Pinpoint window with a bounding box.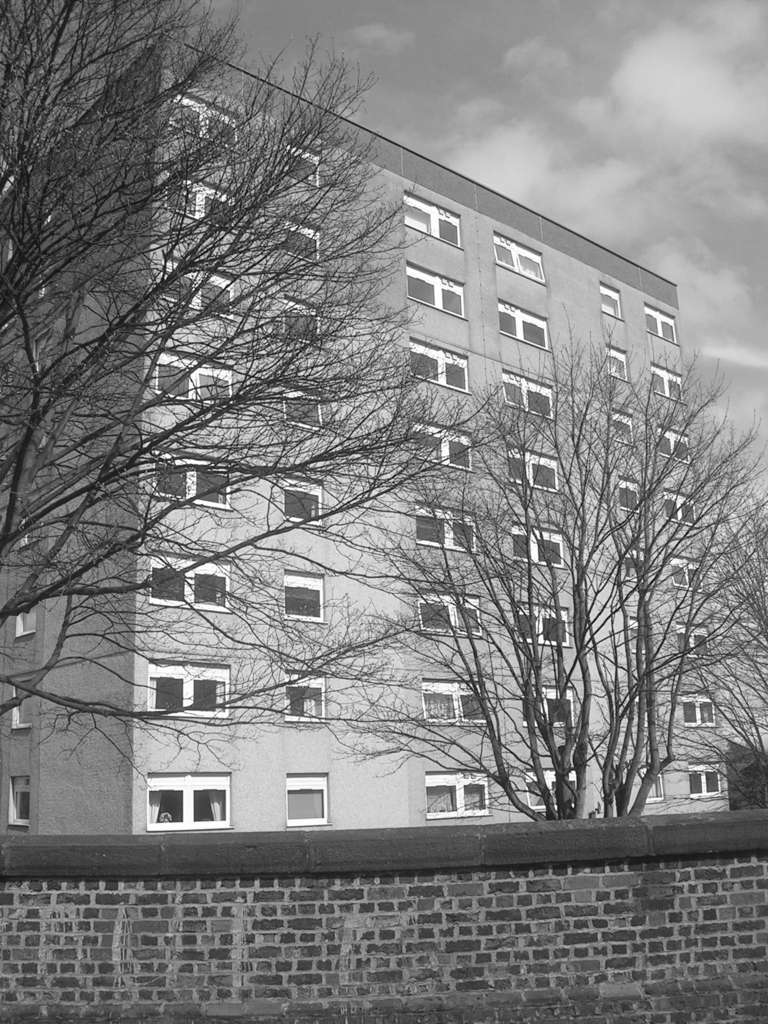
pyautogui.locateOnScreen(153, 445, 235, 510).
